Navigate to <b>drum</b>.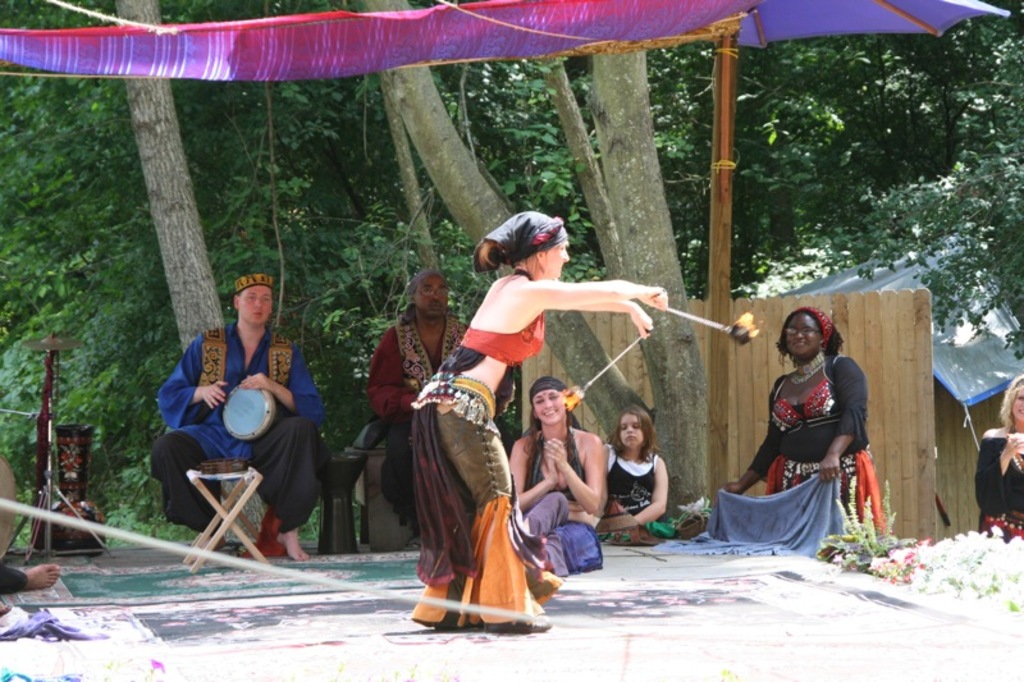
Navigation target: [216,384,287,439].
